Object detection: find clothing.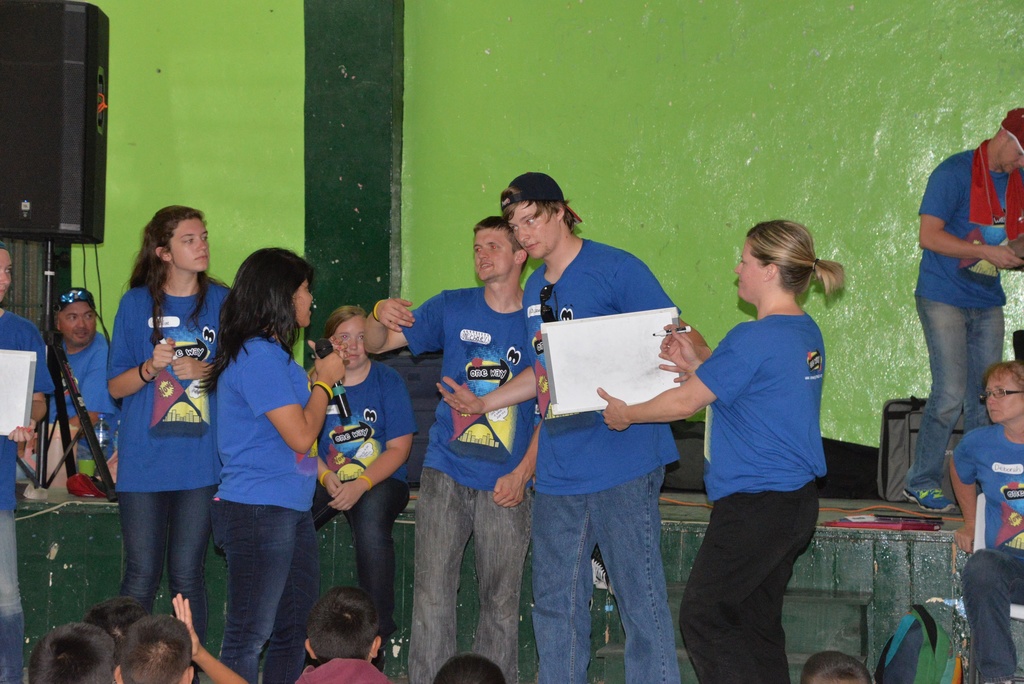
left=543, top=242, right=674, bottom=494.
